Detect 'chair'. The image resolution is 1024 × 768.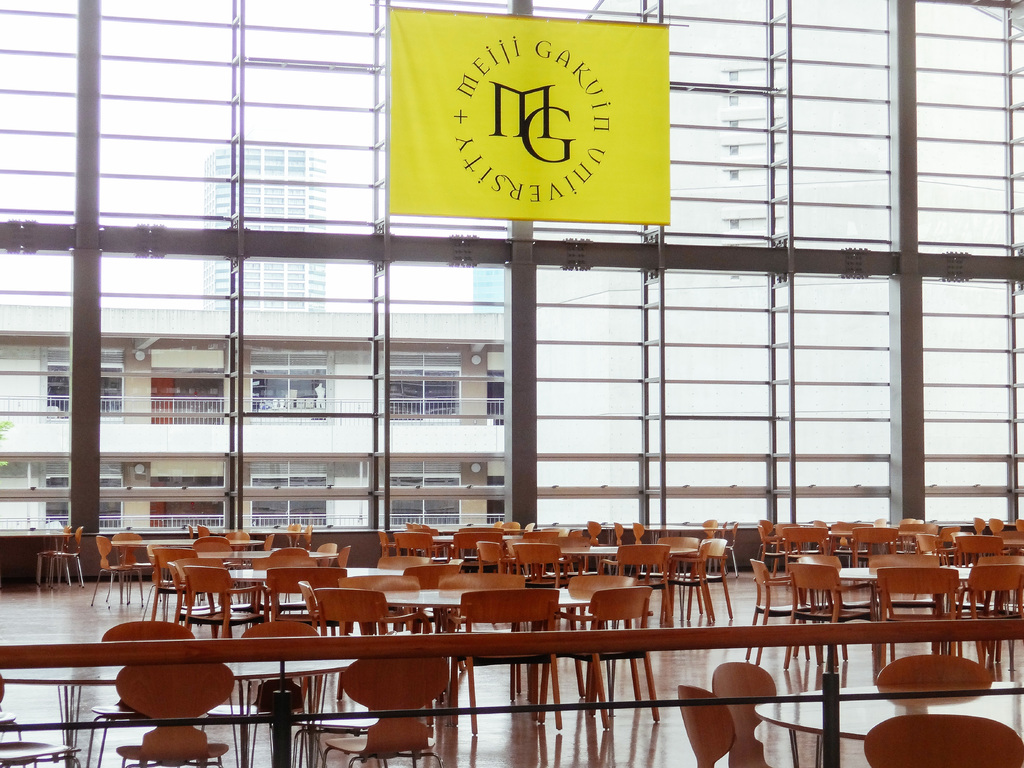
bbox(0, 682, 80, 767).
